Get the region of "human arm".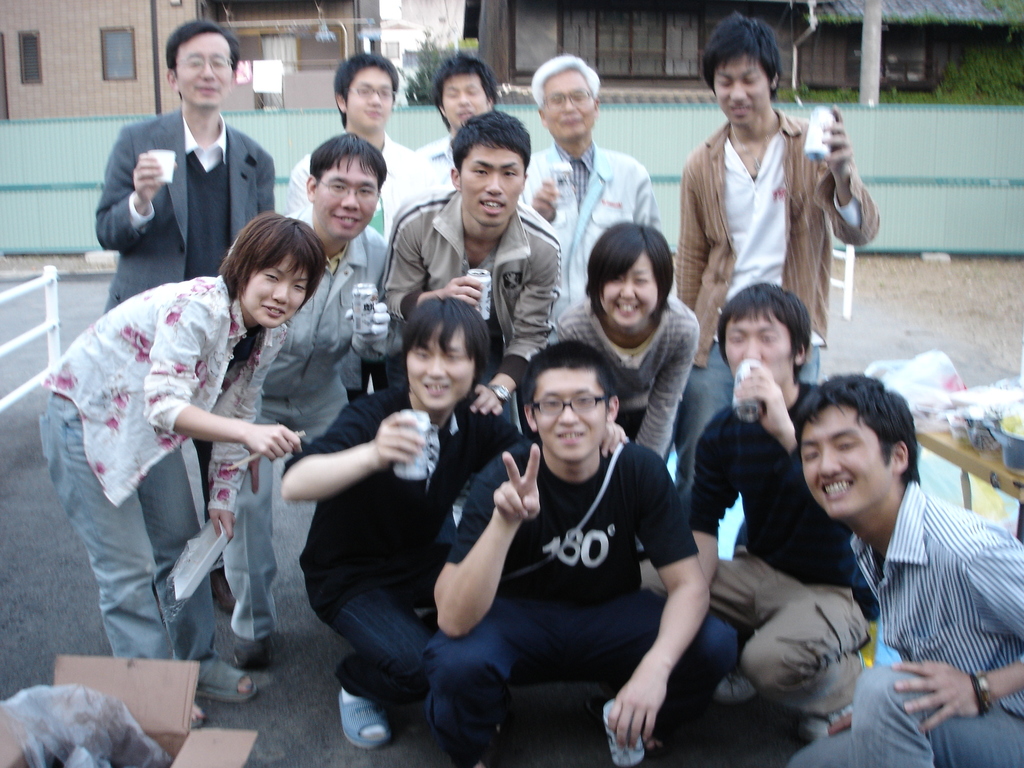
<box>889,514,1023,744</box>.
